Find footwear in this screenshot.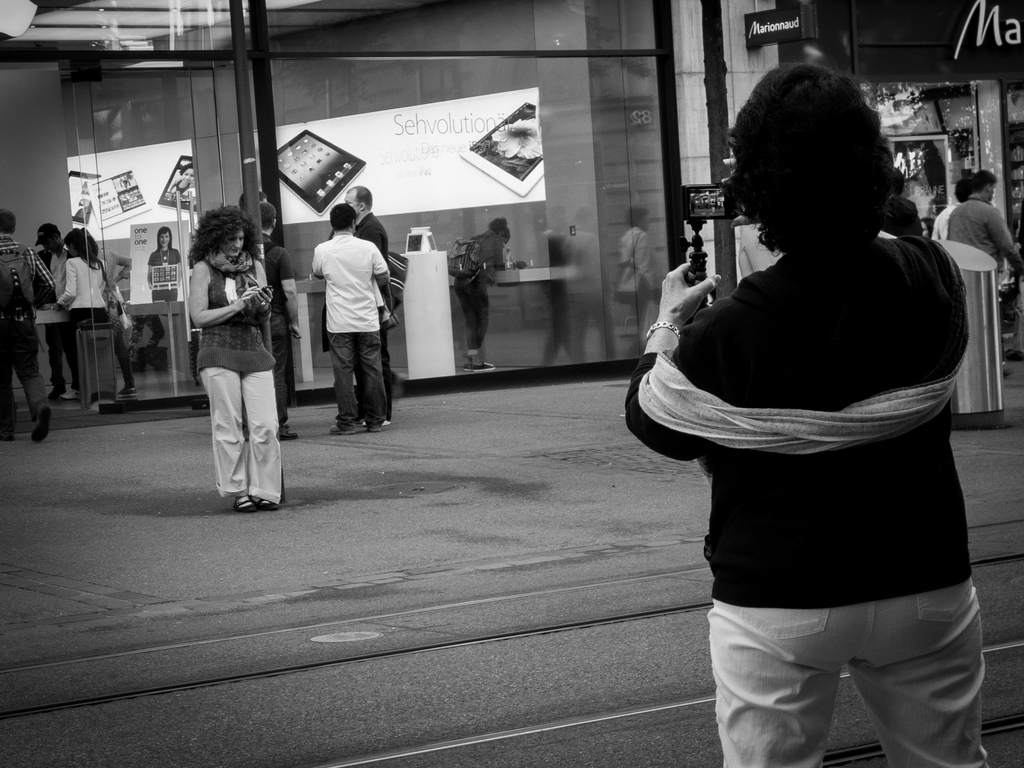
The bounding box for footwear is (x1=30, y1=404, x2=53, y2=443).
